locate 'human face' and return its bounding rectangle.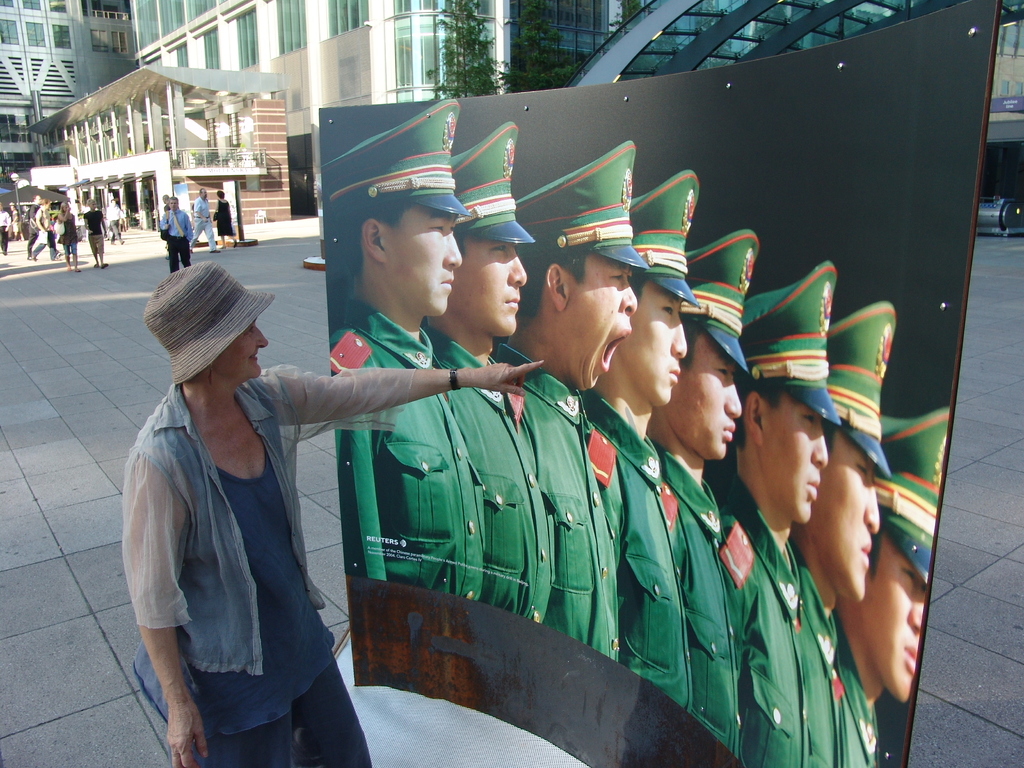
542/253/644/392.
